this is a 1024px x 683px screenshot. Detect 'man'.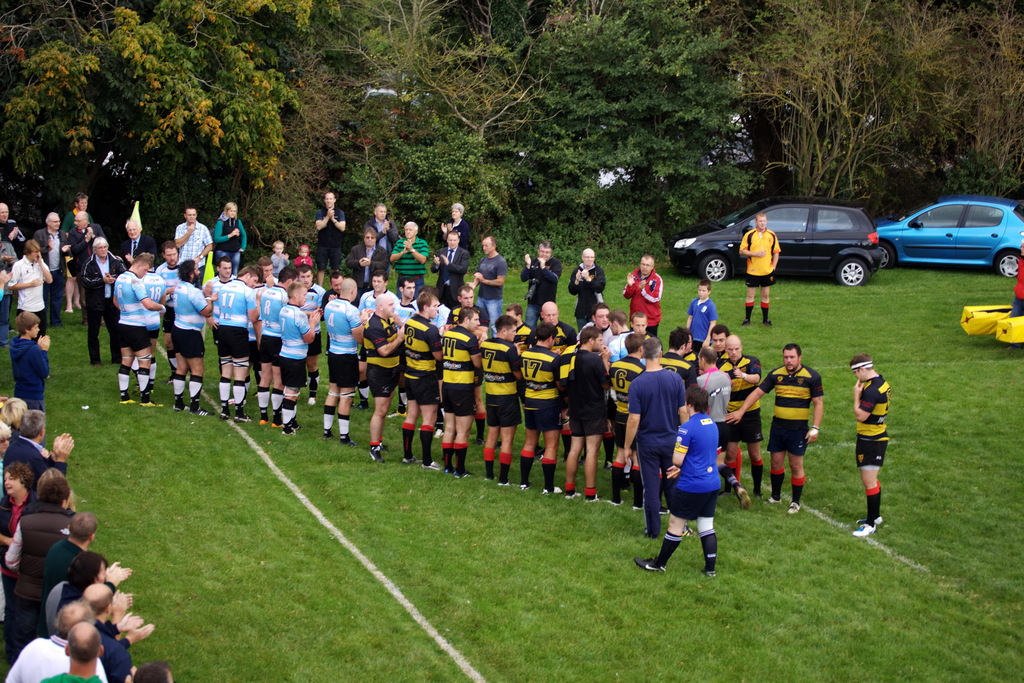
65 208 102 292.
